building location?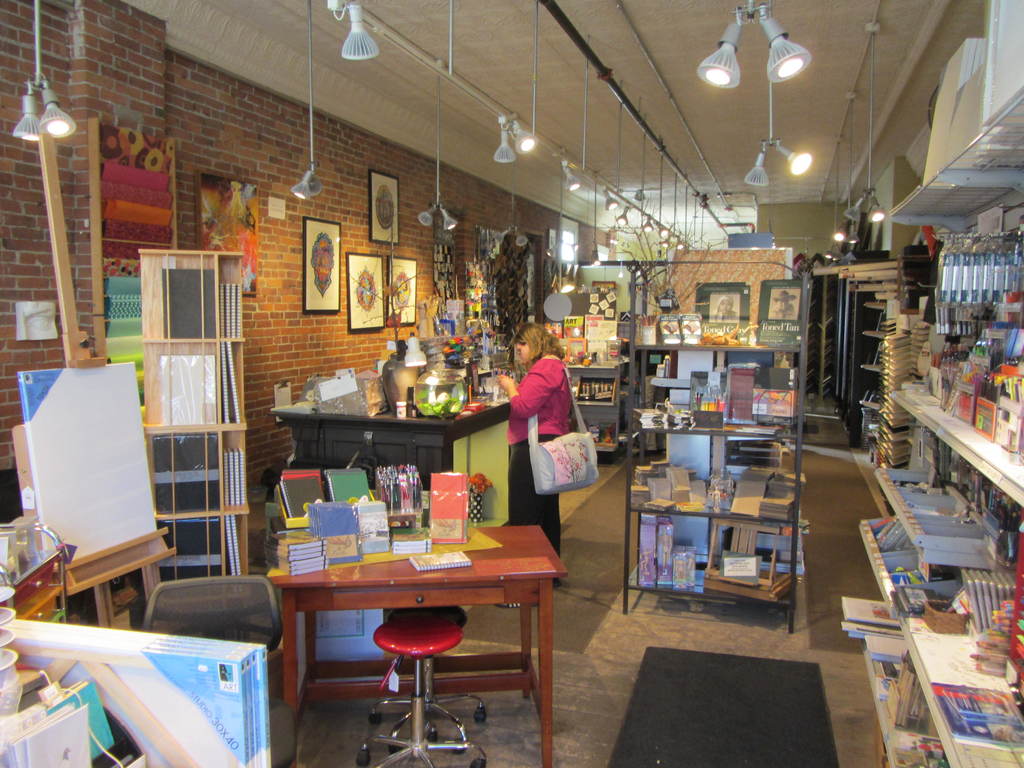
bbox(0, 0, 1023, 767)
